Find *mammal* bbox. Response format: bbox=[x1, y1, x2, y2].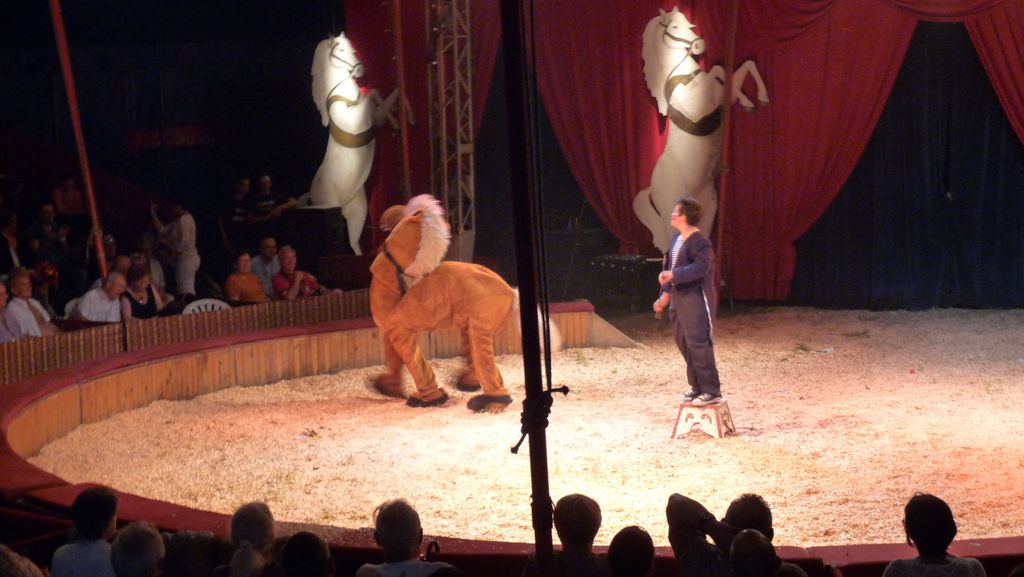
bbox=[44, 484, 117, 576].
